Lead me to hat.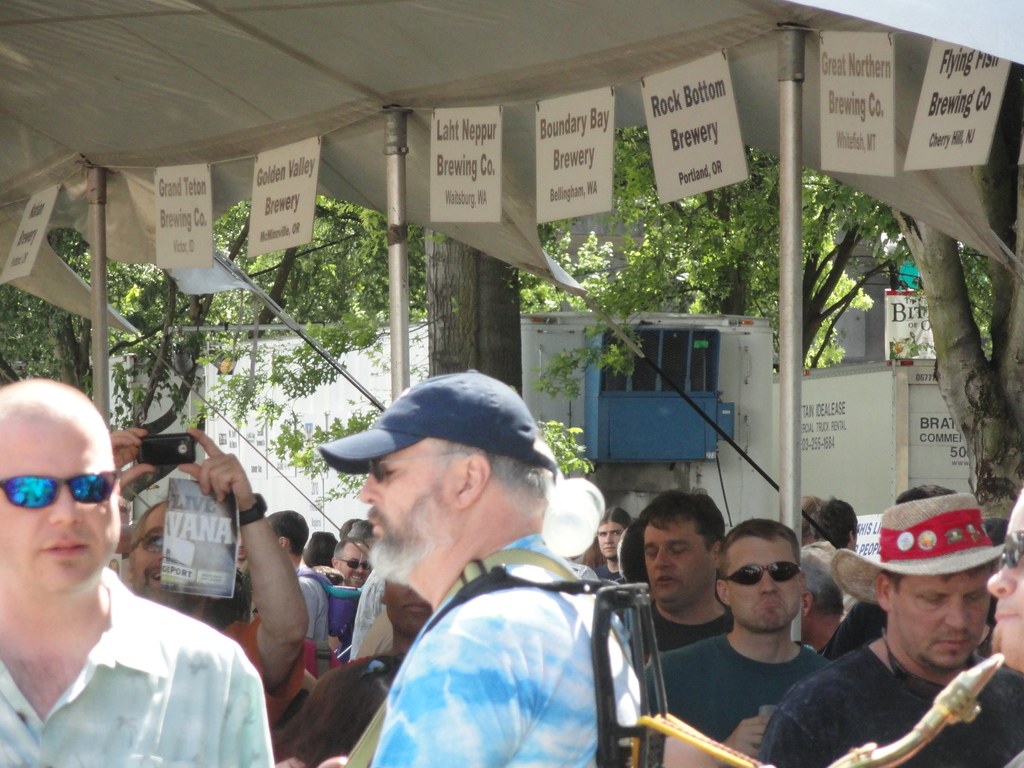
Lead to l=832, t=492, r=1007, b=609.
